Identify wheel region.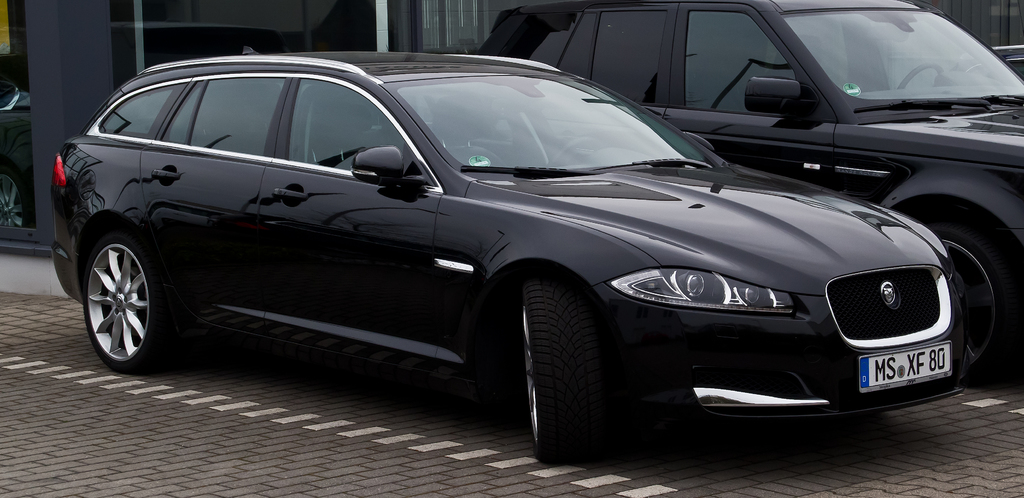
Region: 75, 213, 157, 358.
